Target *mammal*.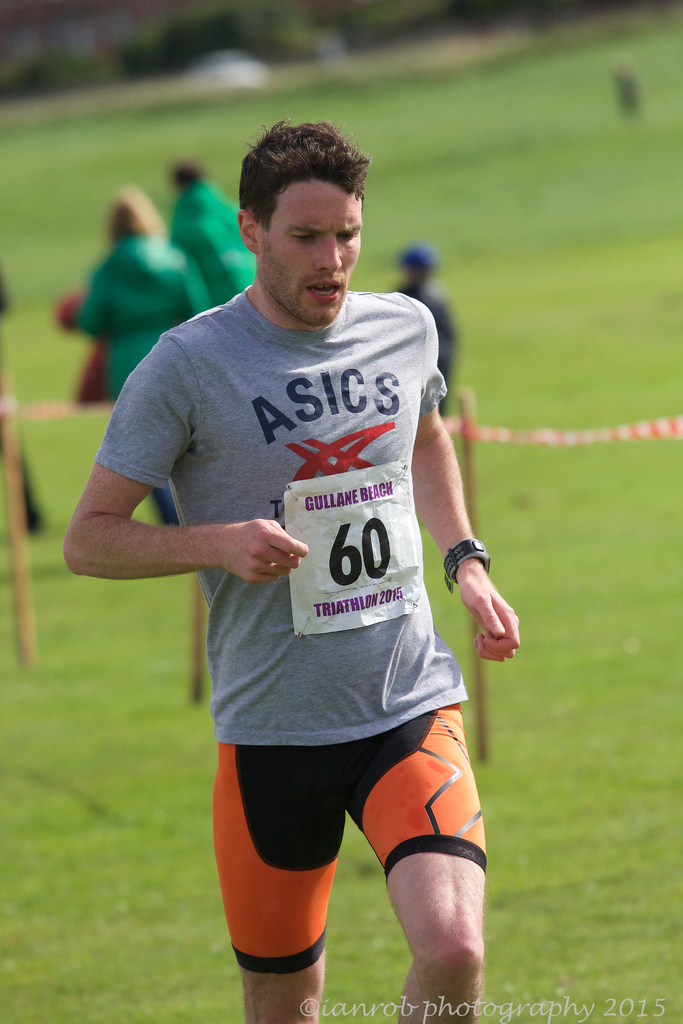
Target region: x1=384 y1=239 x2=450 y2=407.
